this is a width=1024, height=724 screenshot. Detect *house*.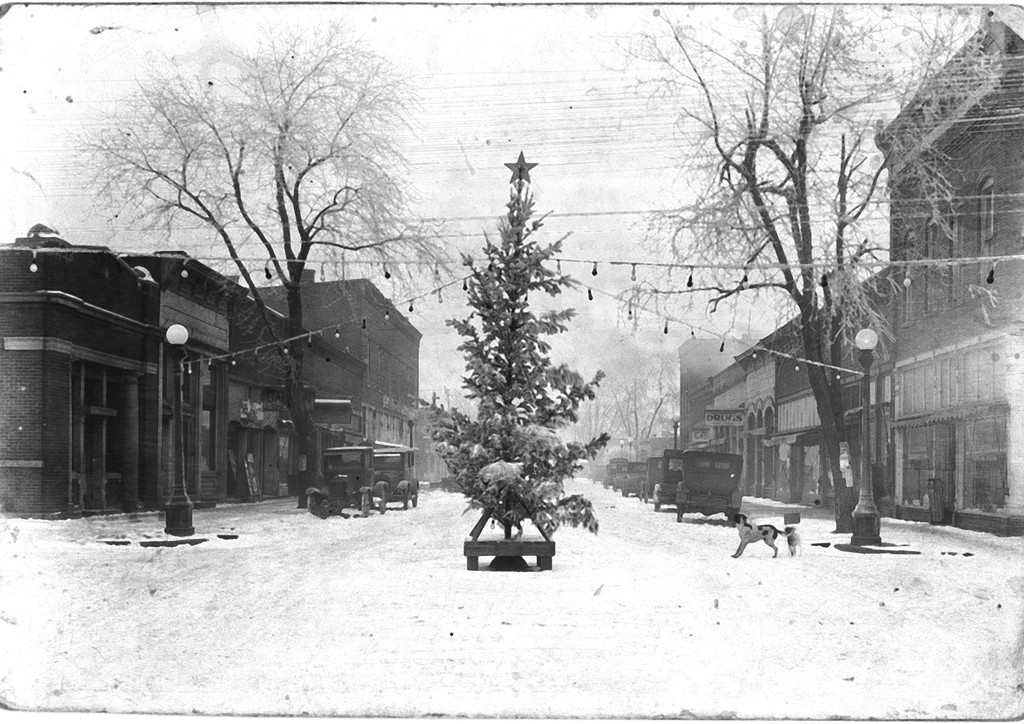
box(302, 343, 362, 502).
